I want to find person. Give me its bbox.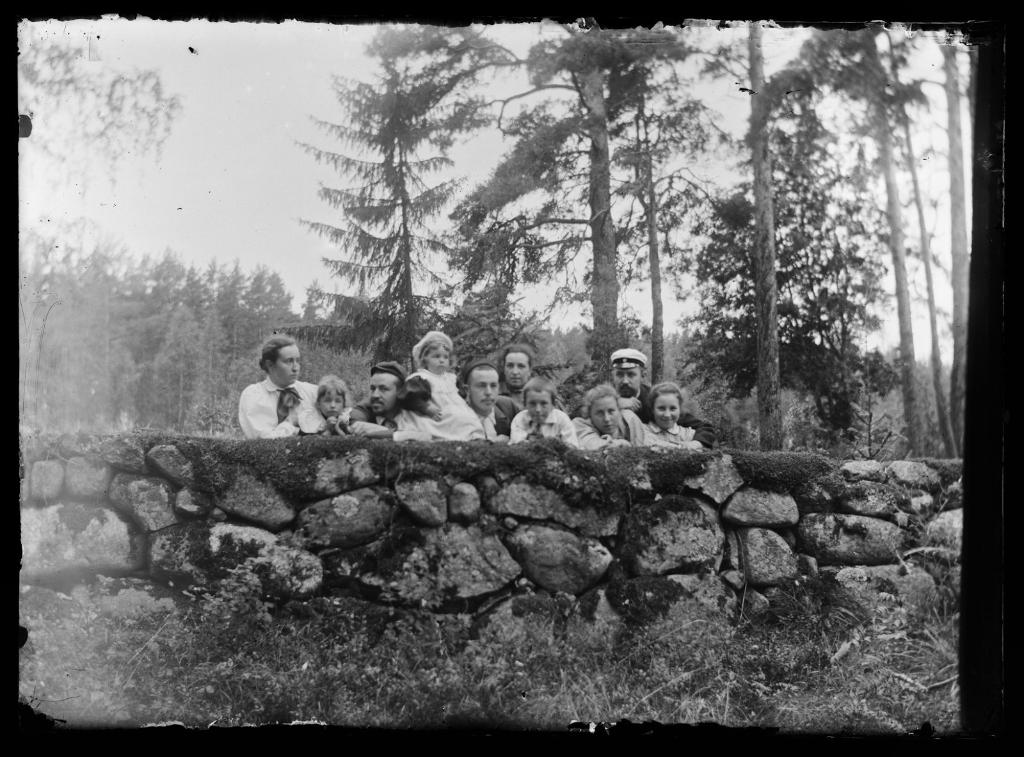
BBox(318, 376, 352, 435).
